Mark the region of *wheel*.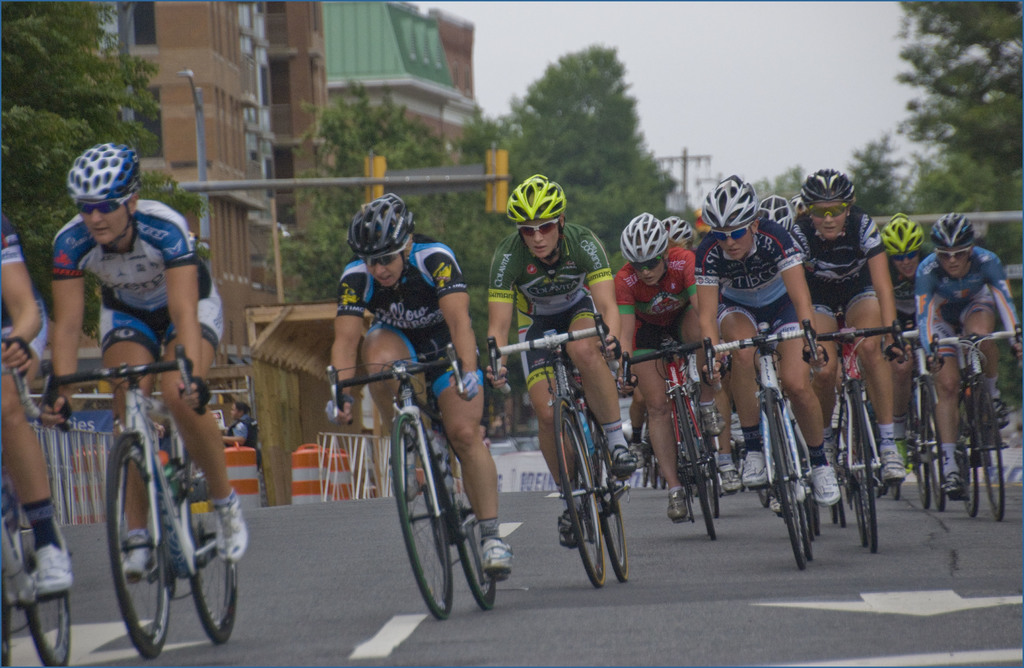
Region: (831,504,838,523).
